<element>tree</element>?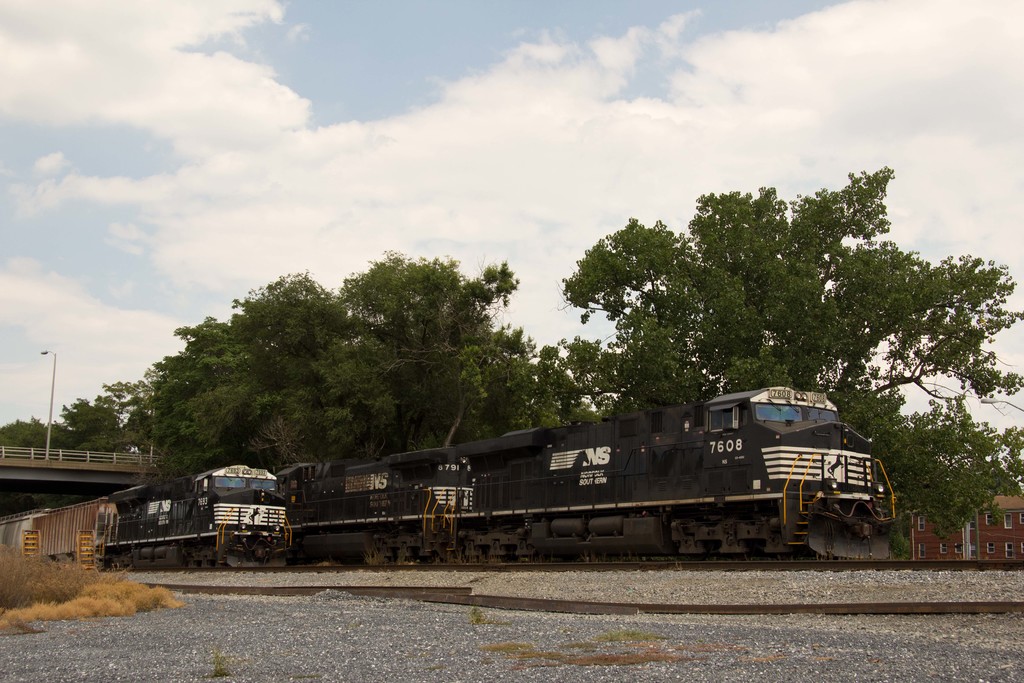
locate(0, 383, 135, 451)
